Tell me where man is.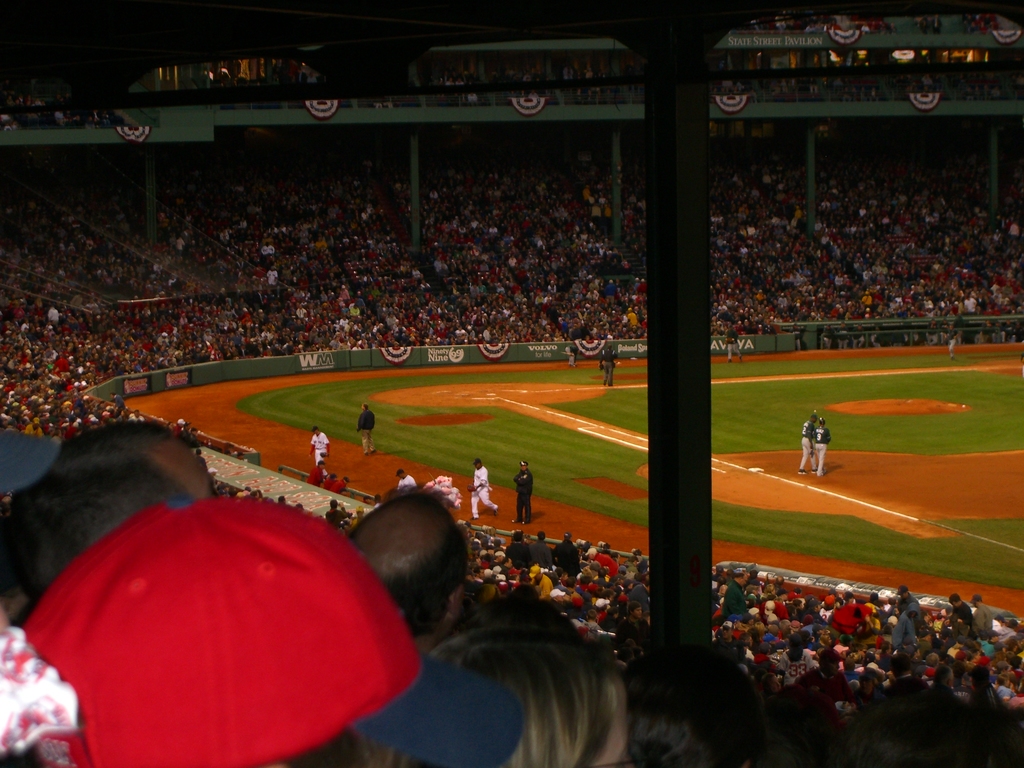
man is at <region>979, 321, 993, 340</region>.
